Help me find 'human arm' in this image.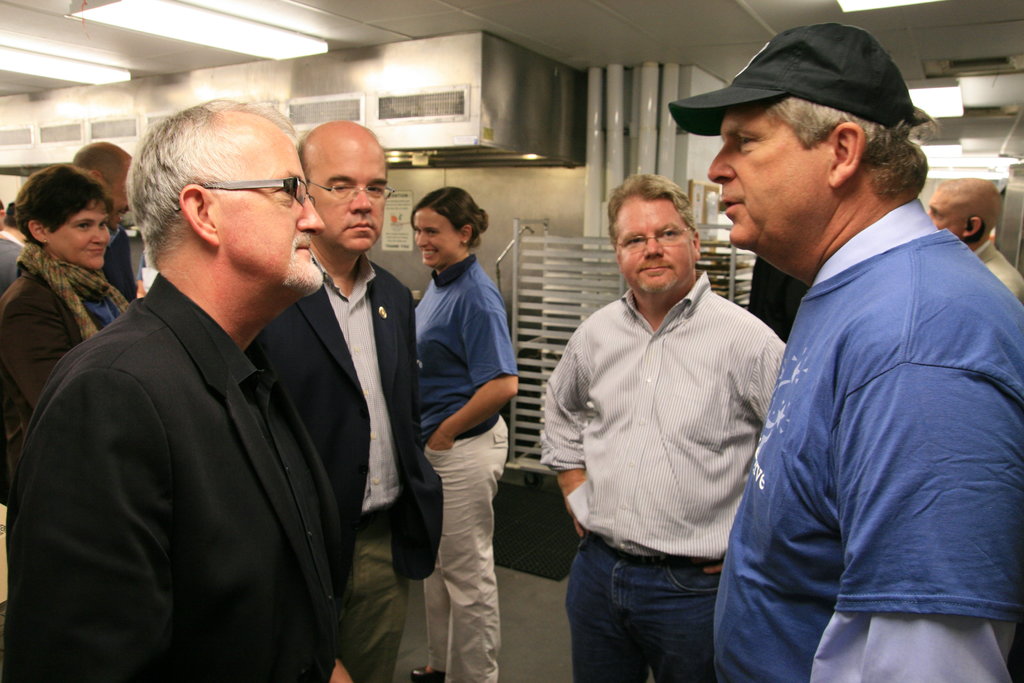
Found it: box=[534, 313, 591, 546].
